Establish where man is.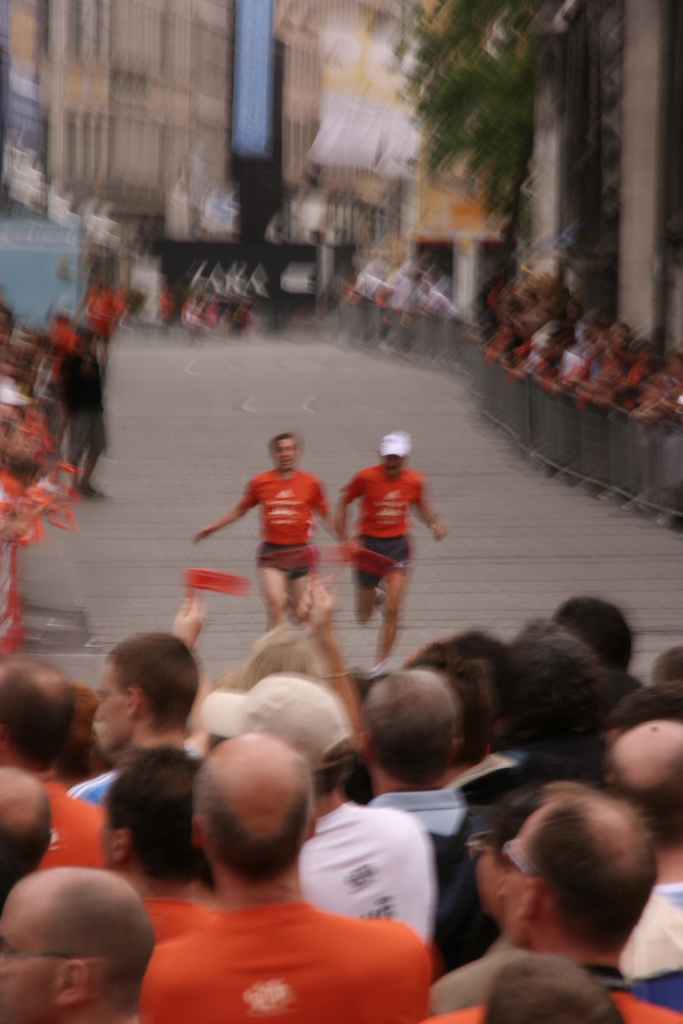
Established at locate(409, 763, 682, 1018).
